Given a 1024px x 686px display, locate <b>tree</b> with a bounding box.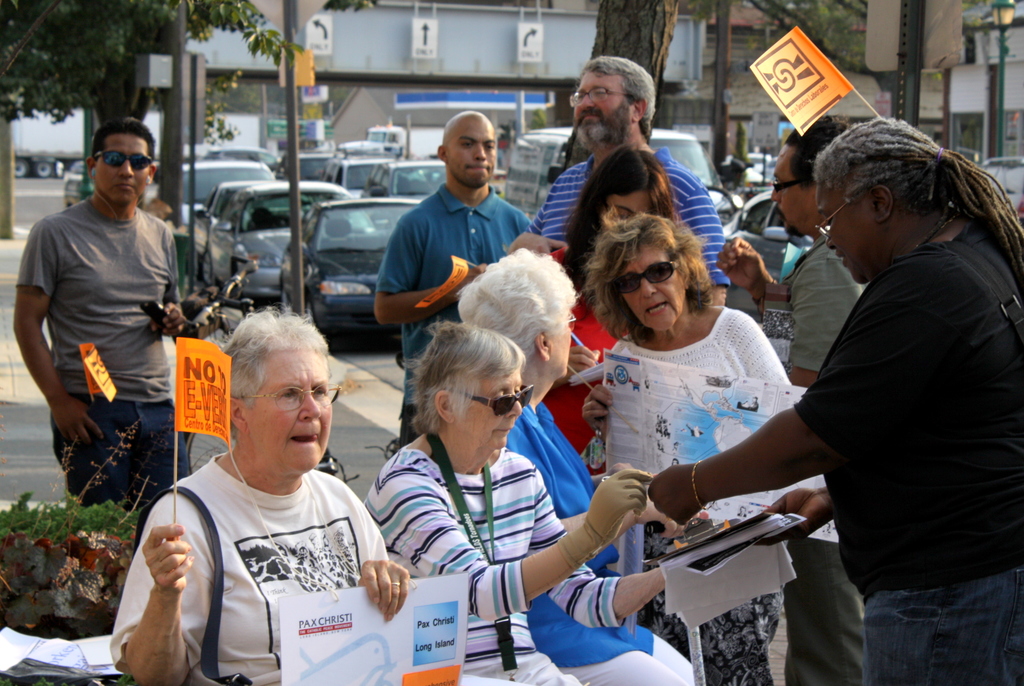
Located: bbox=(558, 2, 685, 175).
